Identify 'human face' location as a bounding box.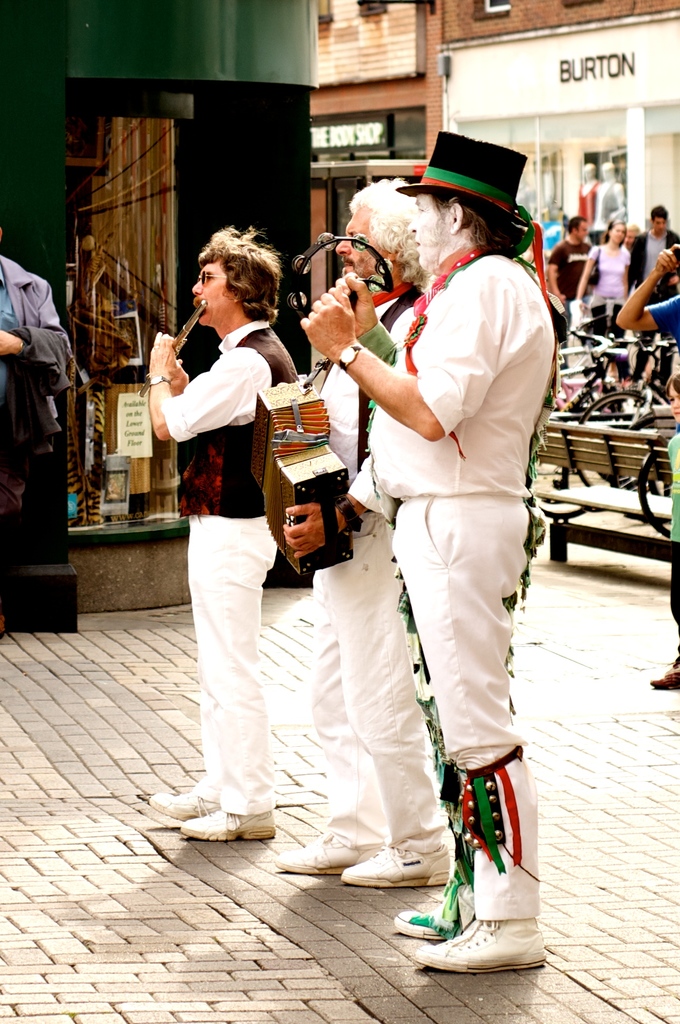
box(654, 216, 664, 231).
